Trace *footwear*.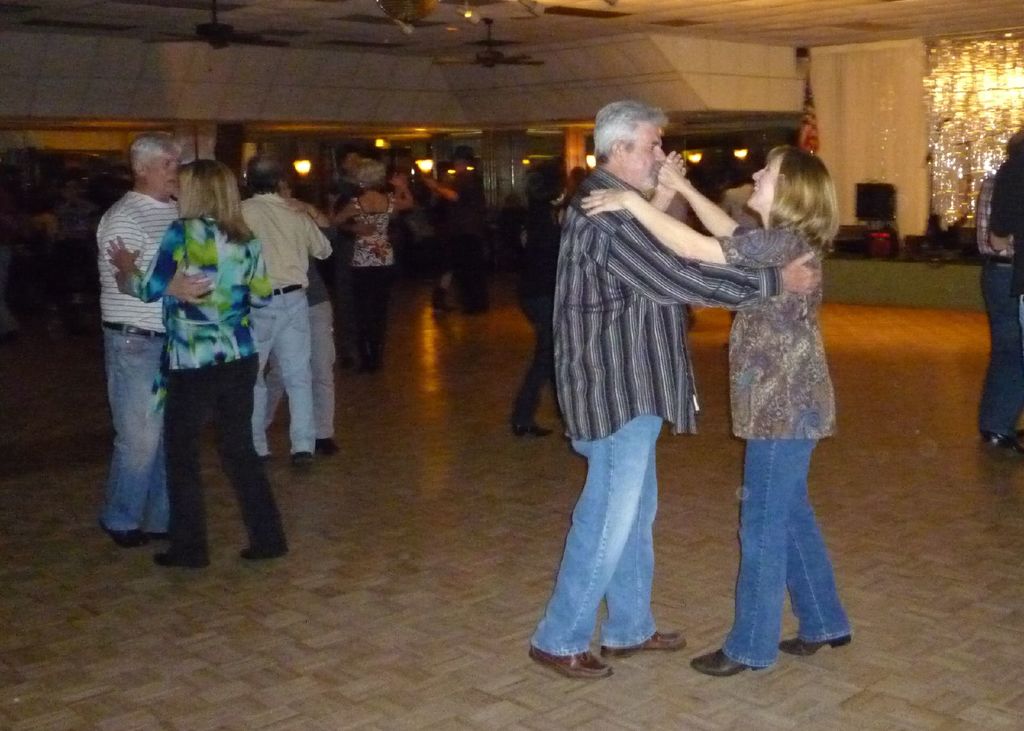
Traced to 528,652,613,680.
